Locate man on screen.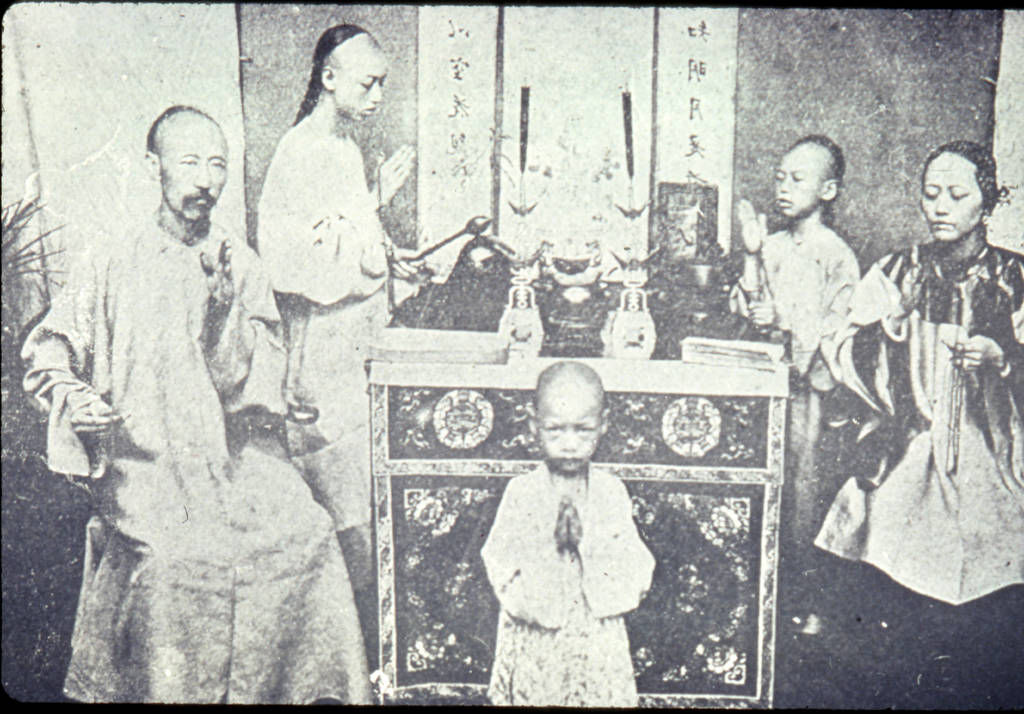
On screen at <region>739, 136, 854, 561</region>.
